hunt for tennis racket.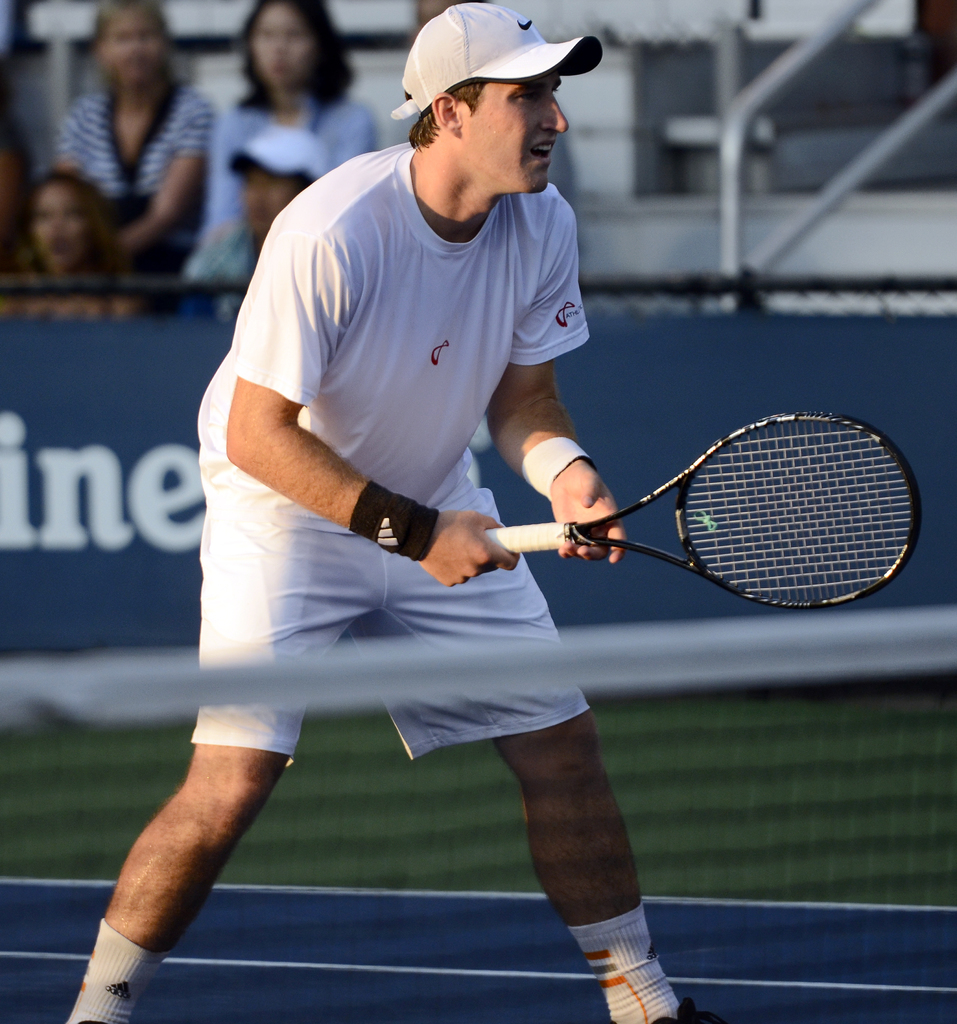
Hunted down at bbox(483, 406, 922, 614).
